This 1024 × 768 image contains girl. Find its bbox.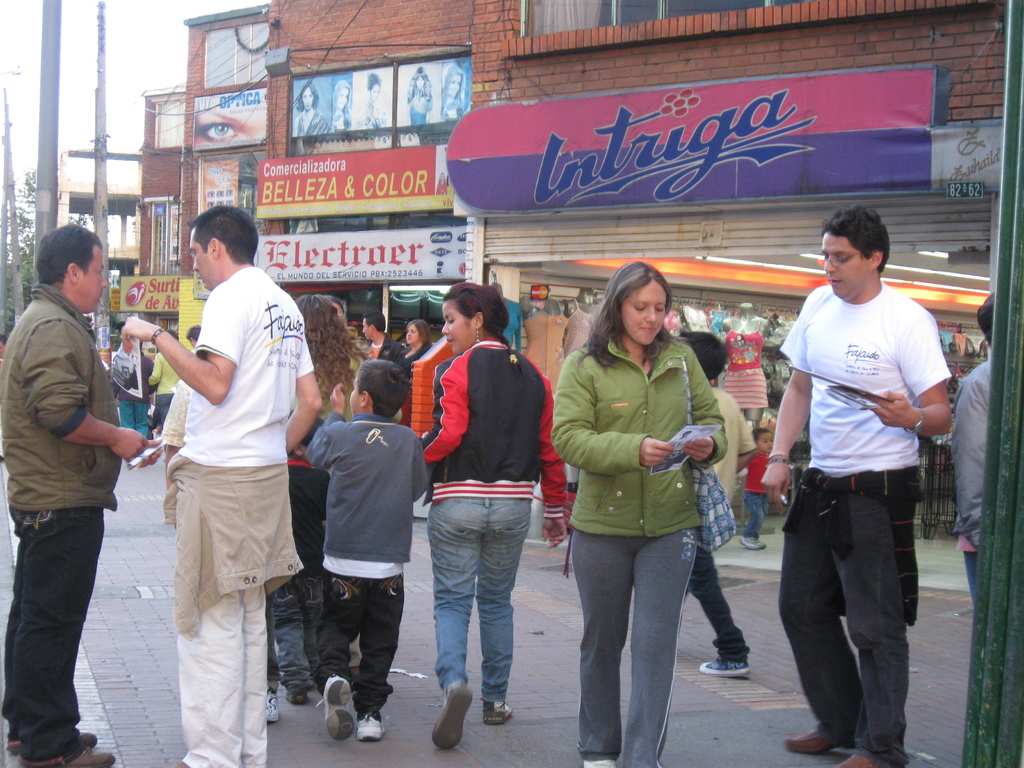
[left=151, top=325, right=192, bottom=436].
